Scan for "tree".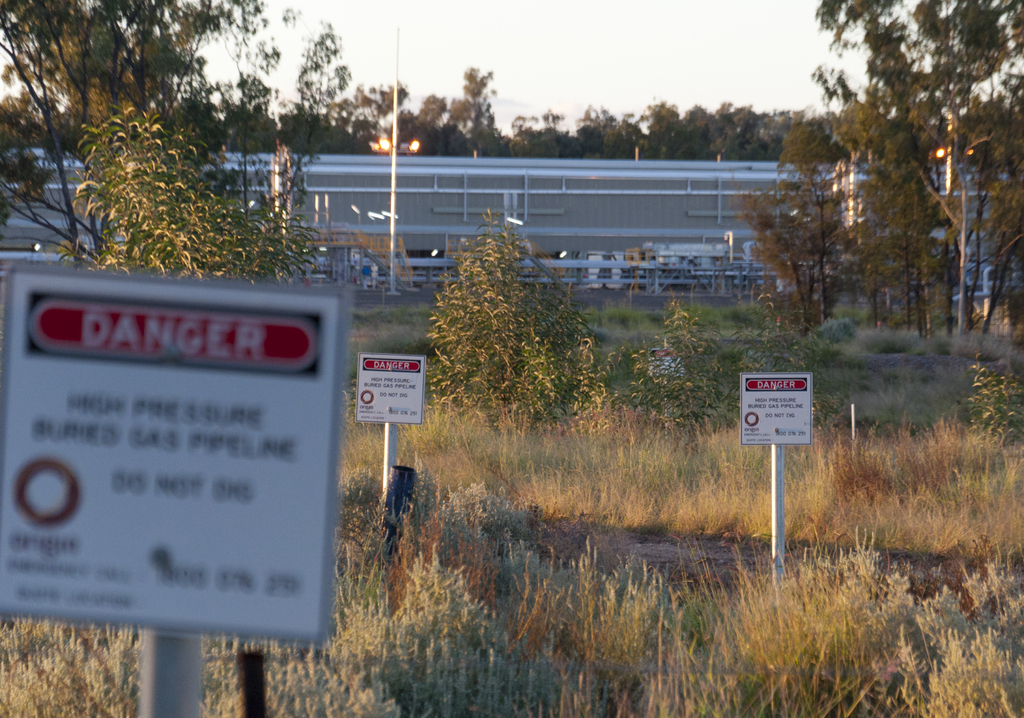
Scan result: {"x1": 0, "y1": 0, "x2": 367, "y2": 264}.
